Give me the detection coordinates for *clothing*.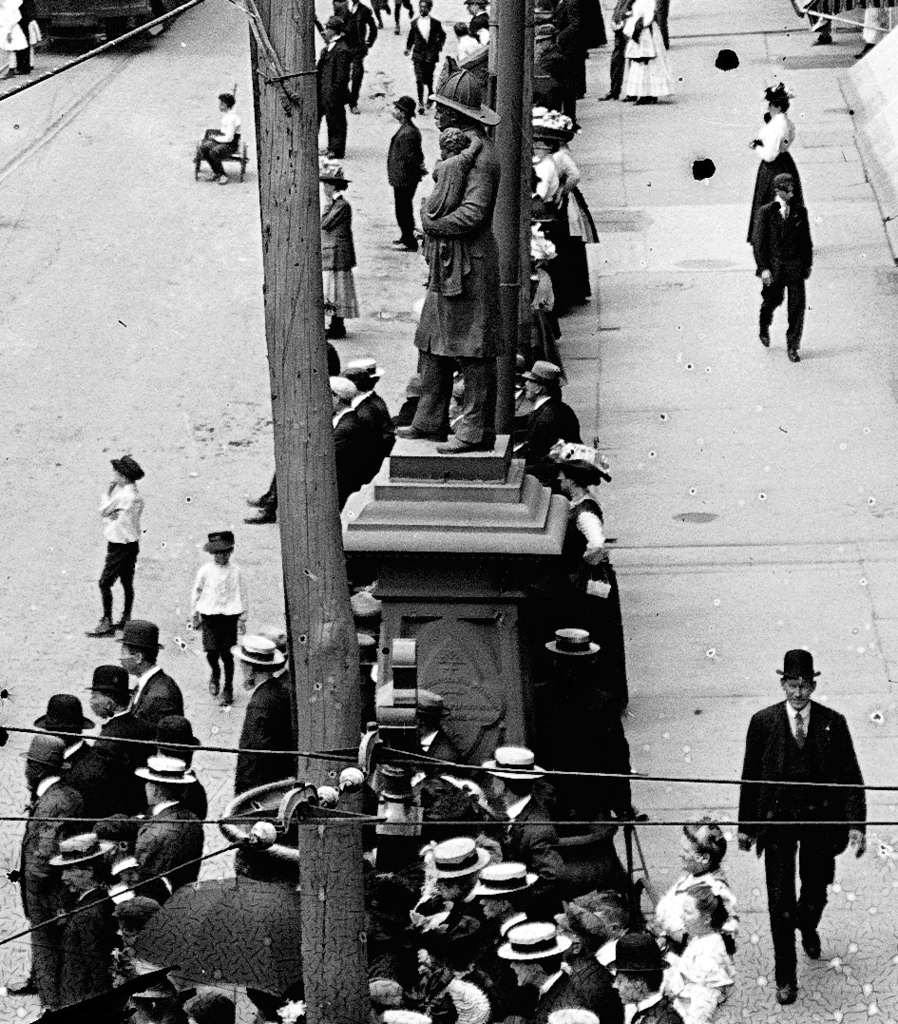
324:186:356:319.
